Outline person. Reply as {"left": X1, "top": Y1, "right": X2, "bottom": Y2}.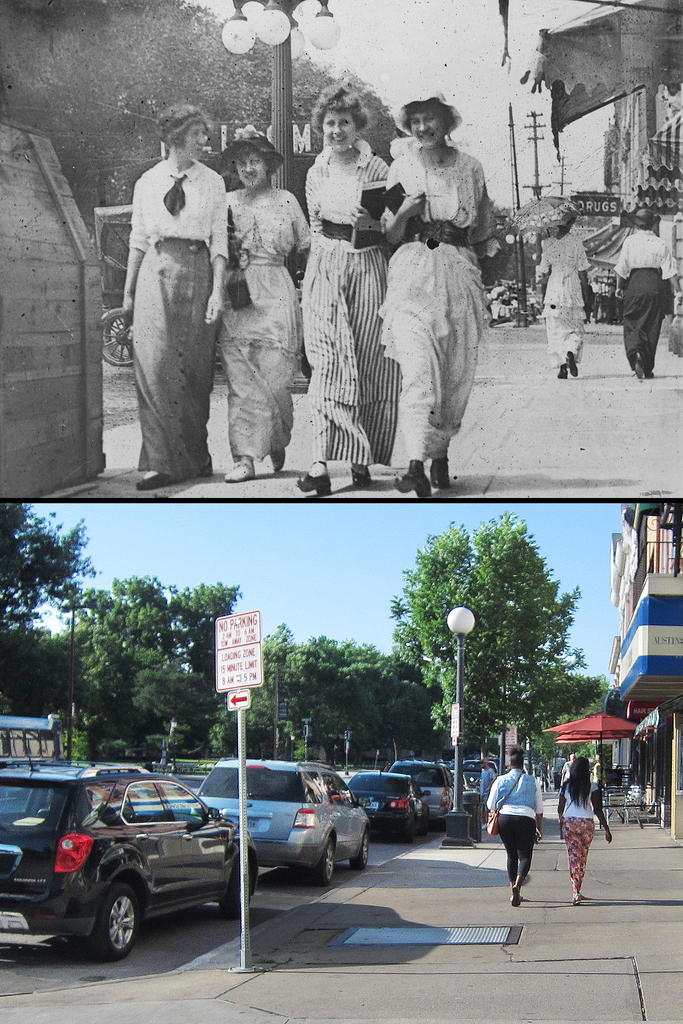
{"left": 384, "top": 89, "right": 495, "bottom": 502}.
